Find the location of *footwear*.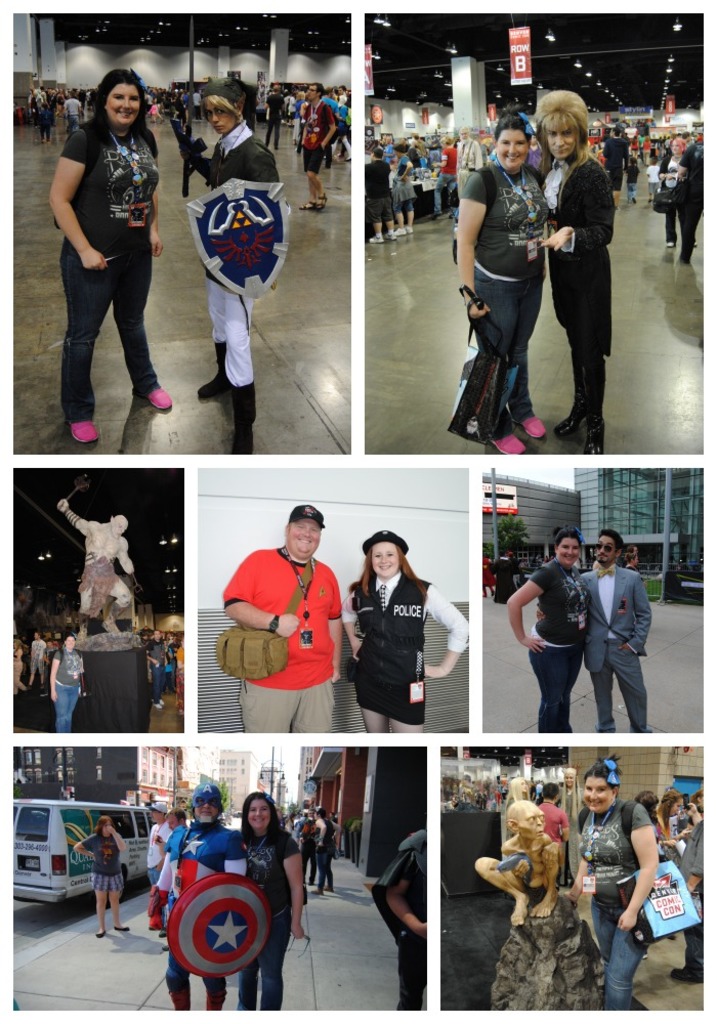
Location: bbox(169, 984, 189, 1009).
